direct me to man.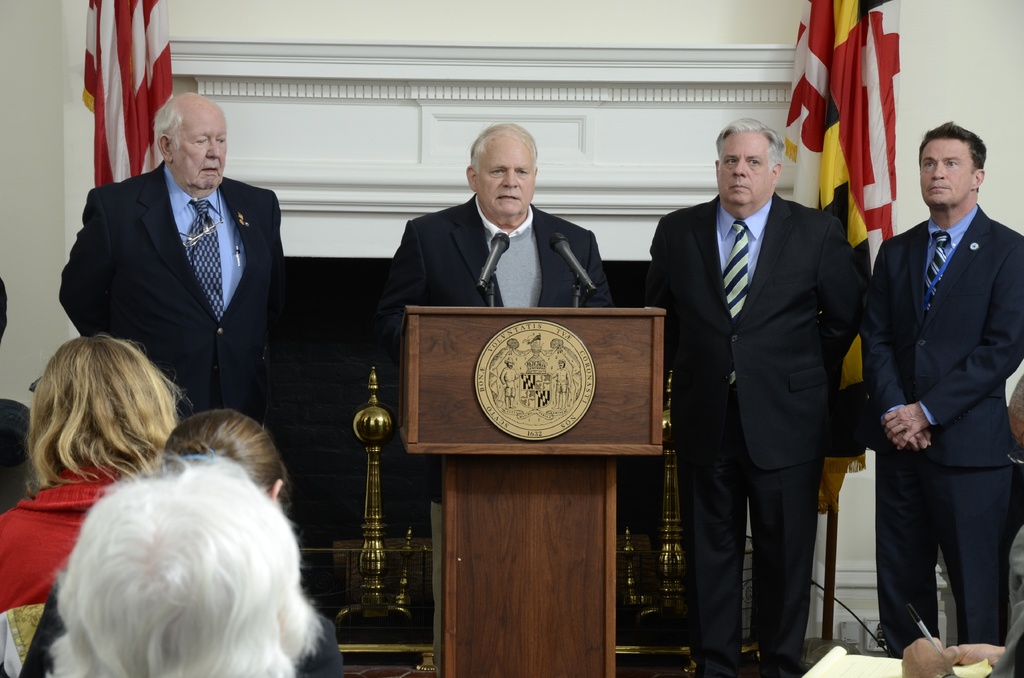
Direction: box(643, 120, 865, 677).
